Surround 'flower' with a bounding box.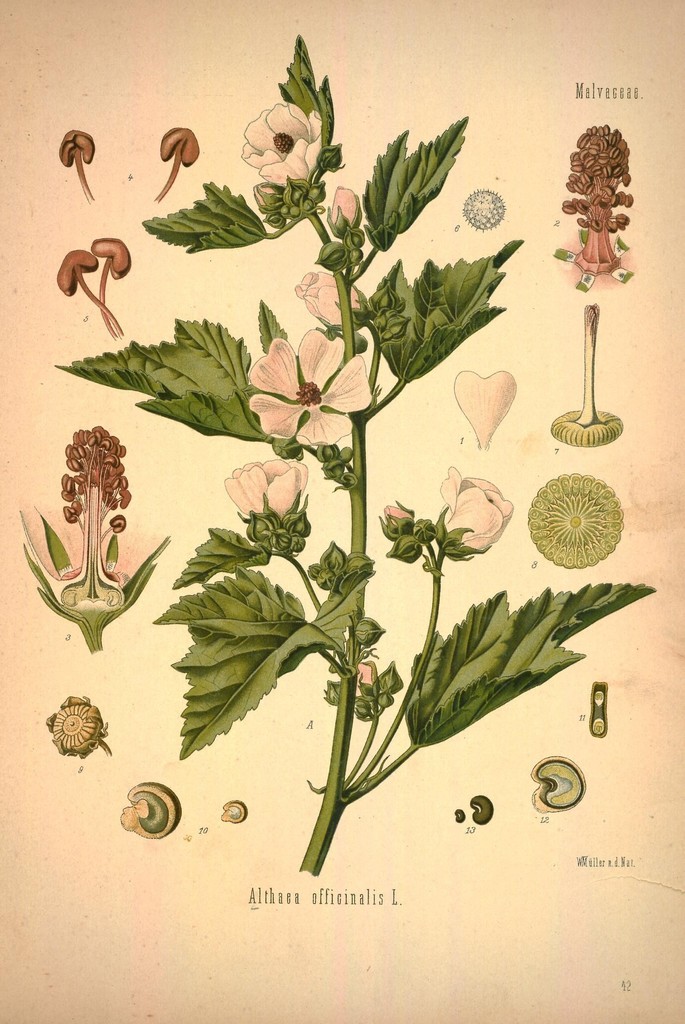
(x1=241, y1=100, x2=332, y2=192).
